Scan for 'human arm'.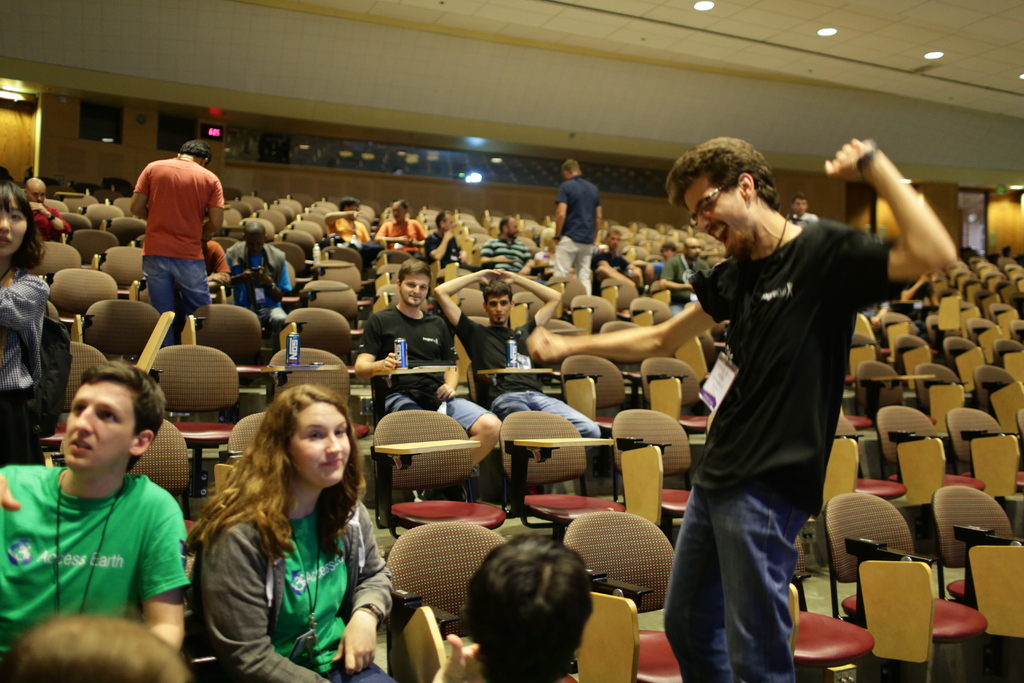
Scan result: box=[531, 318, 725, 368].
